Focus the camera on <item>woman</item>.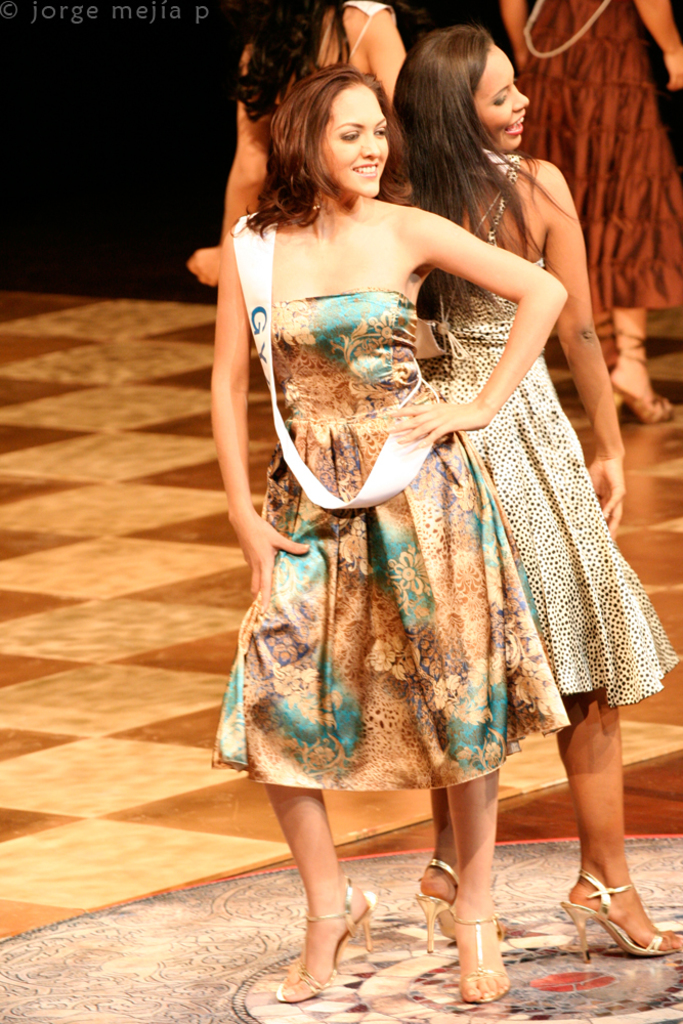
Focus region: {"left": 373, "top": 24, "right": 682, "bottom": 973}.
